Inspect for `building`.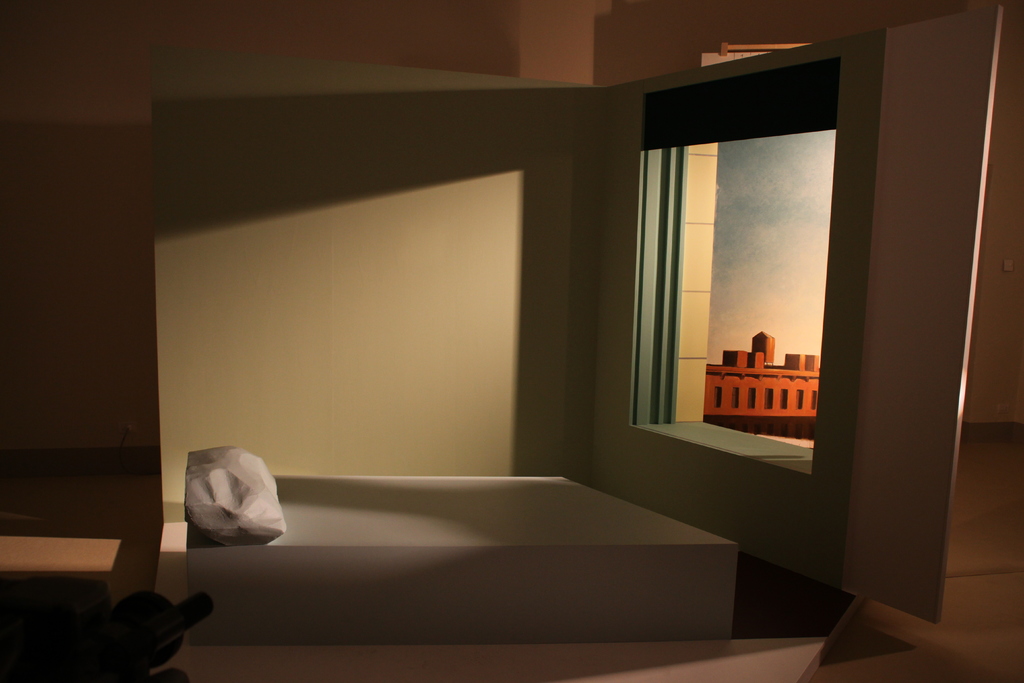
Inspection: left=0, top=0, right=1023, bottom=682.
